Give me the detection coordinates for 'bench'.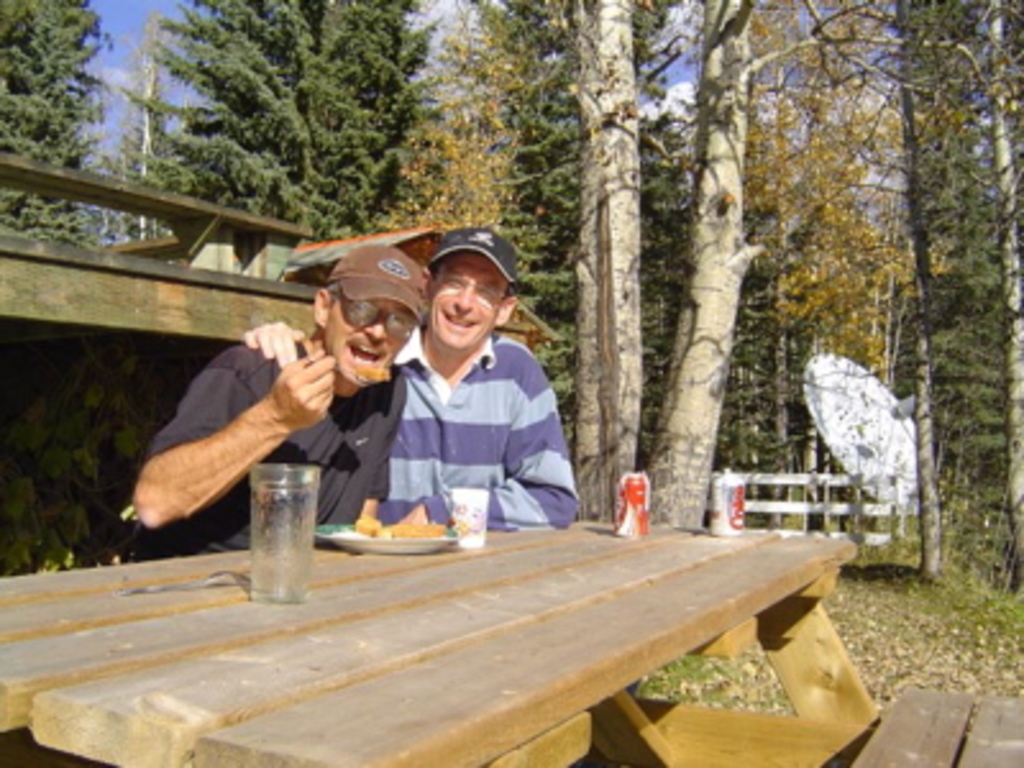
BBox(13, 440, 858, 767).
